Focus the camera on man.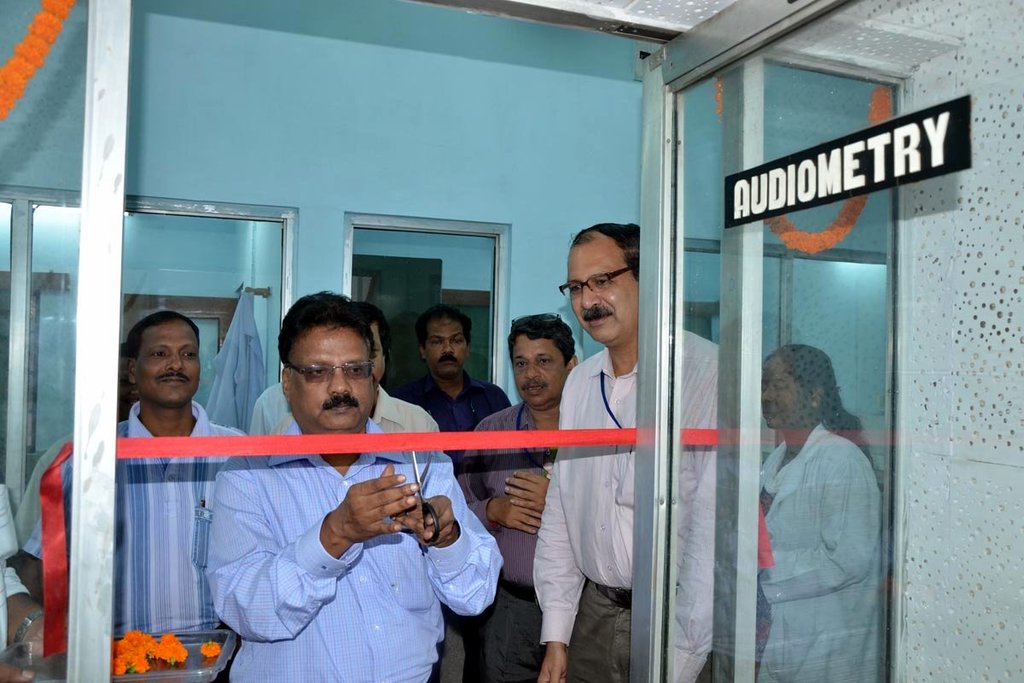
Focus region: (x1=452, y1=316, x2=582, y2=682).
